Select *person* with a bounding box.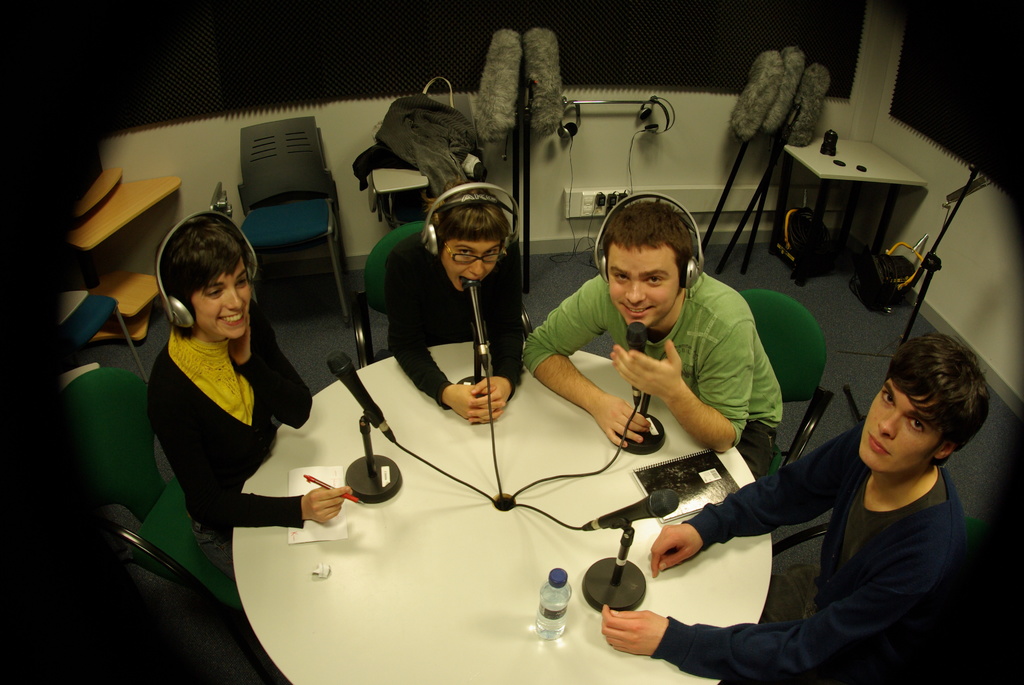
Rect(376, 175, 538, 428).
